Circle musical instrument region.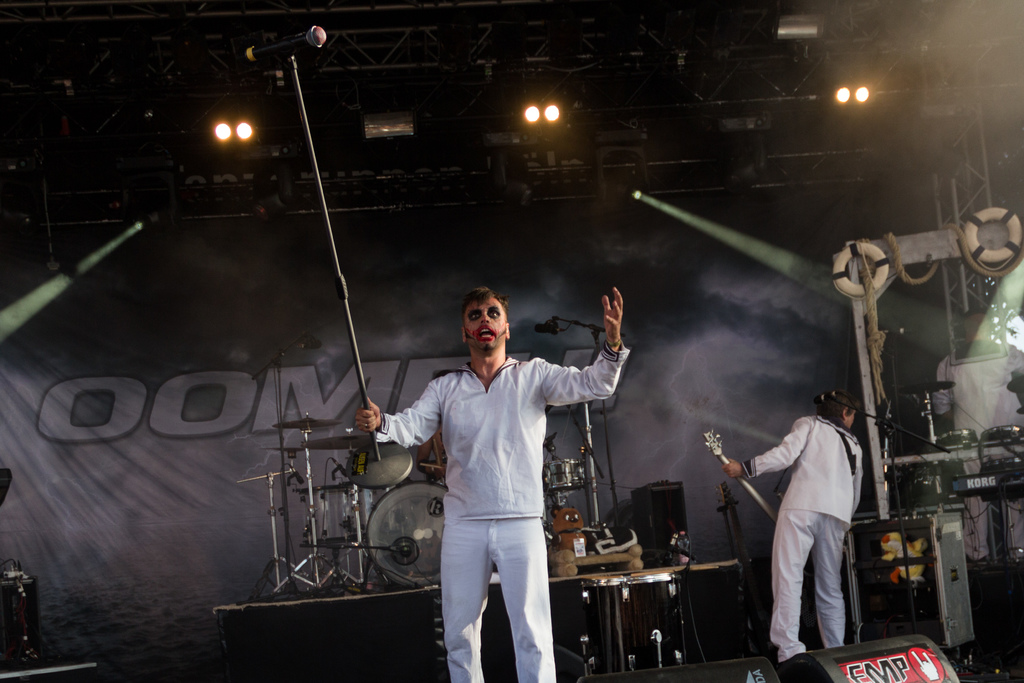
Region: bbox(908, 462, 970, 507).
